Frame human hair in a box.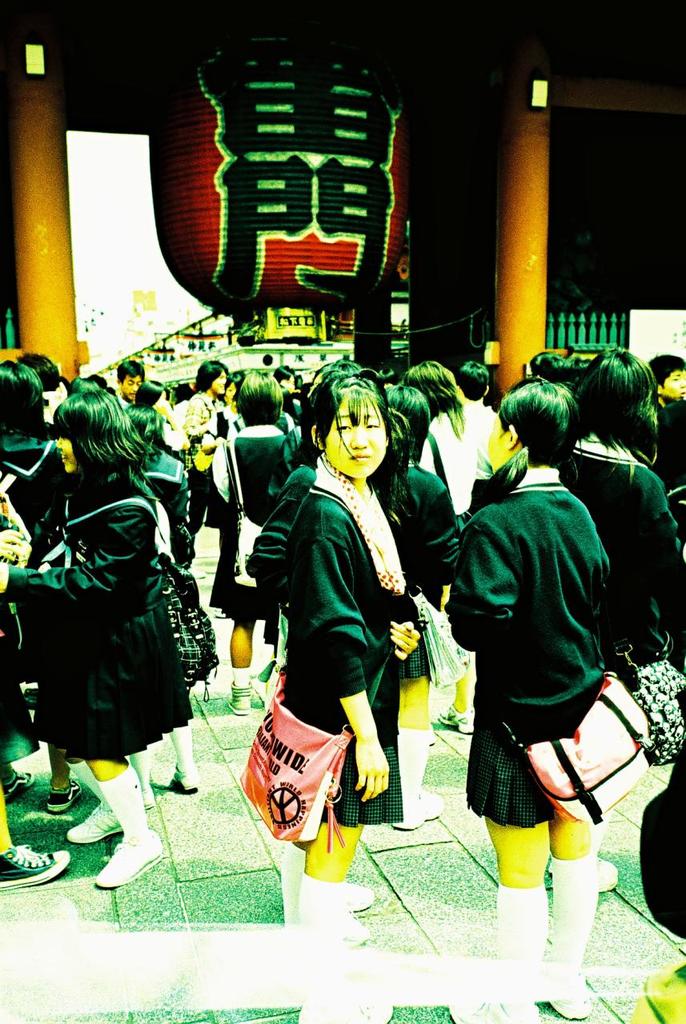
select_region(307, 364, 408, 480).
